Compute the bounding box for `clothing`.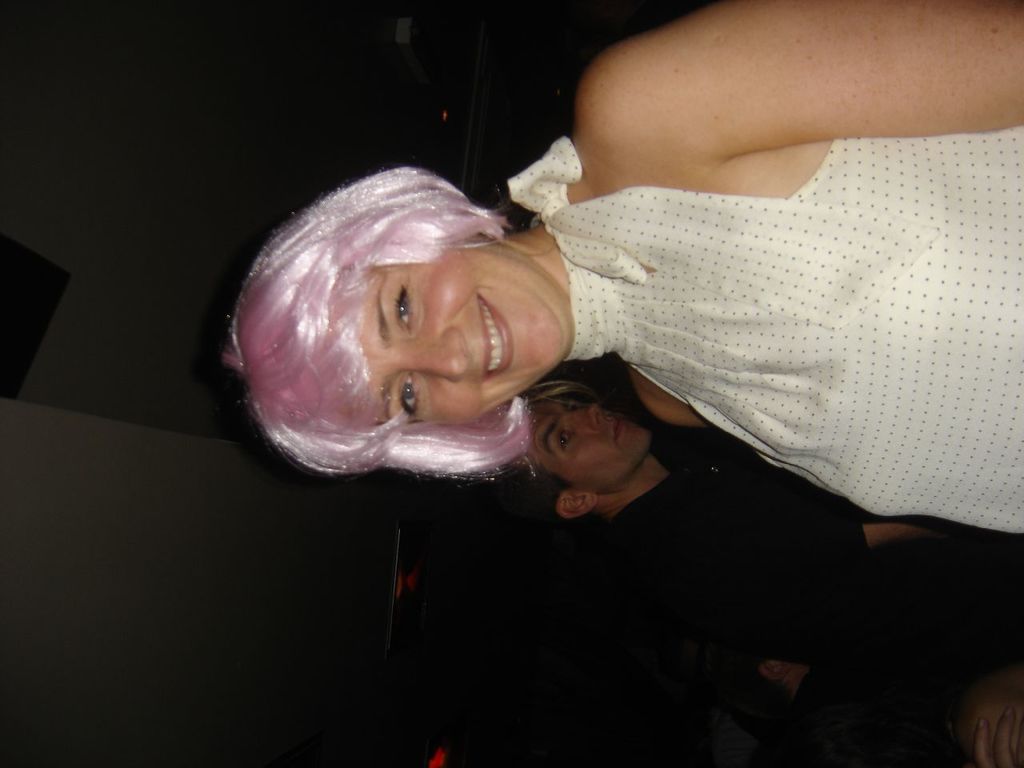
(x1=606, y1=424, x2=862, y2=602).
